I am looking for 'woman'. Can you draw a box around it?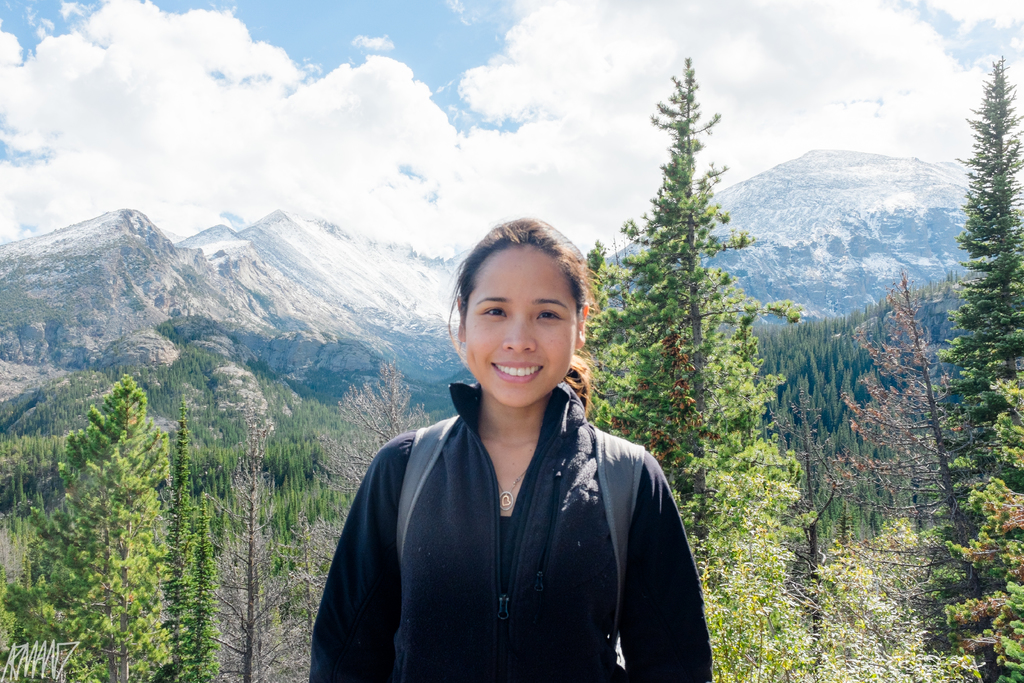
Sure, the bounding box is 310:217:714:682.
